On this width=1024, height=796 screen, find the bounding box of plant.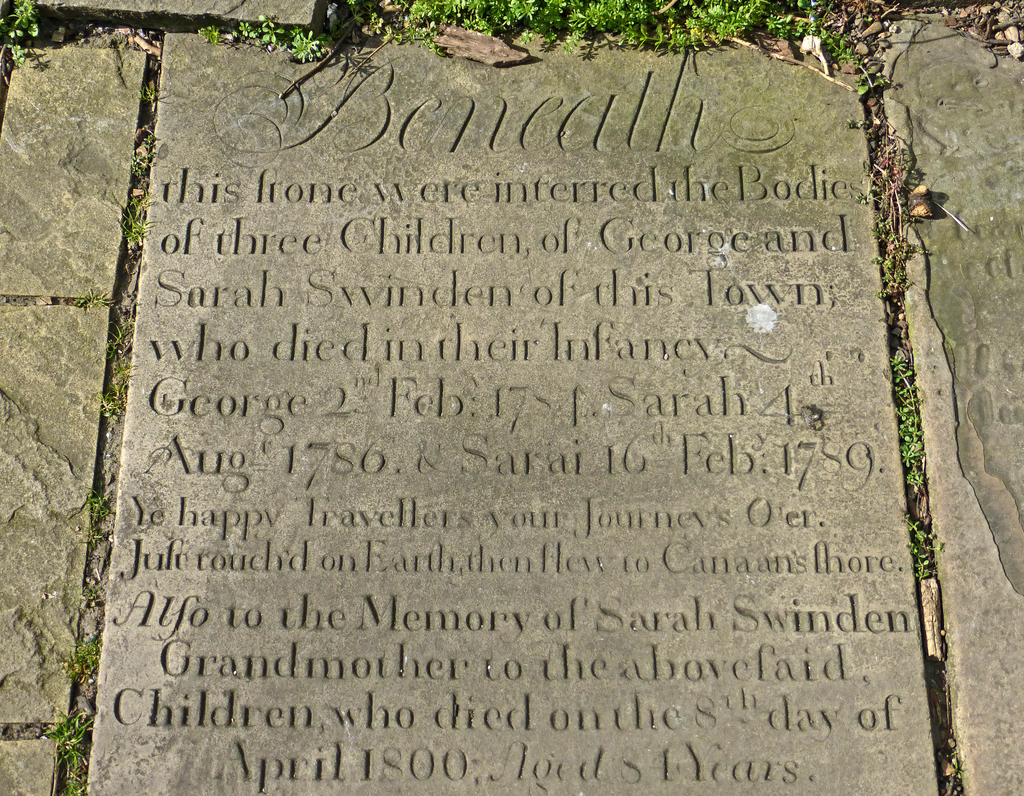
Bounding box: (3, 0, 44, 63).
